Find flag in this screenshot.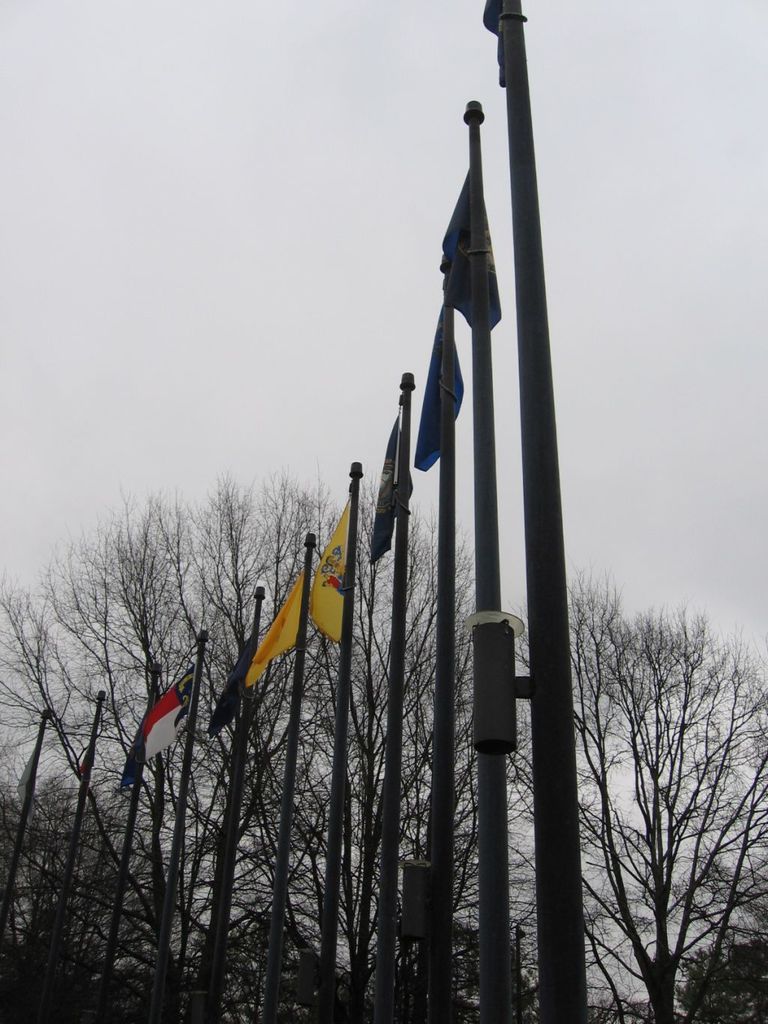
The bounding box for flag is [left=416, top=290, right=468, bottom=472].
